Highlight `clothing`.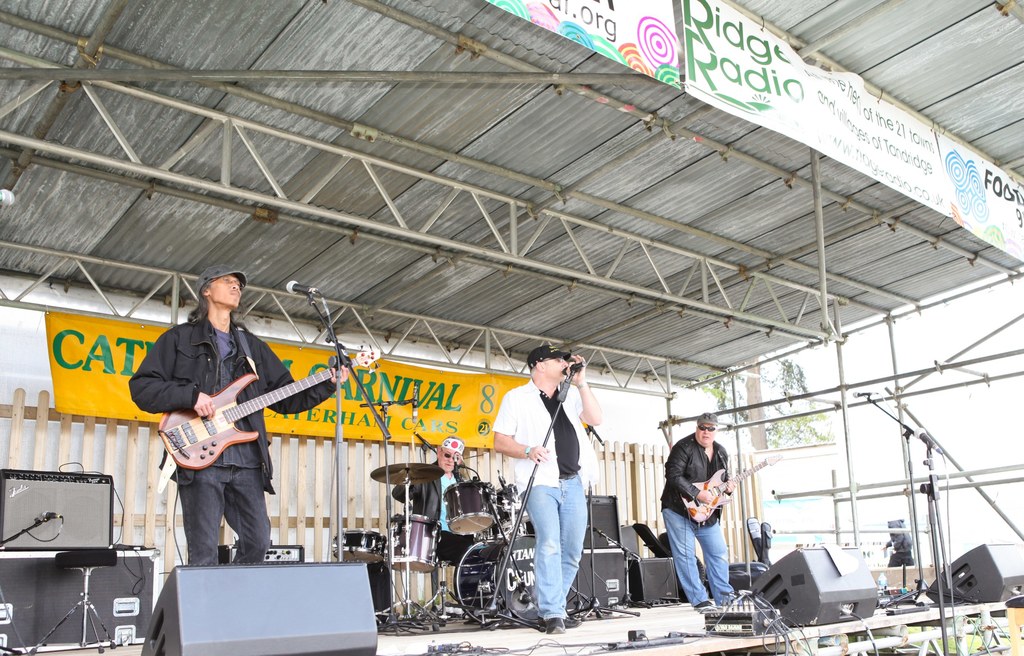
Highlighted region: bbox(394, 459, 484, 596).
